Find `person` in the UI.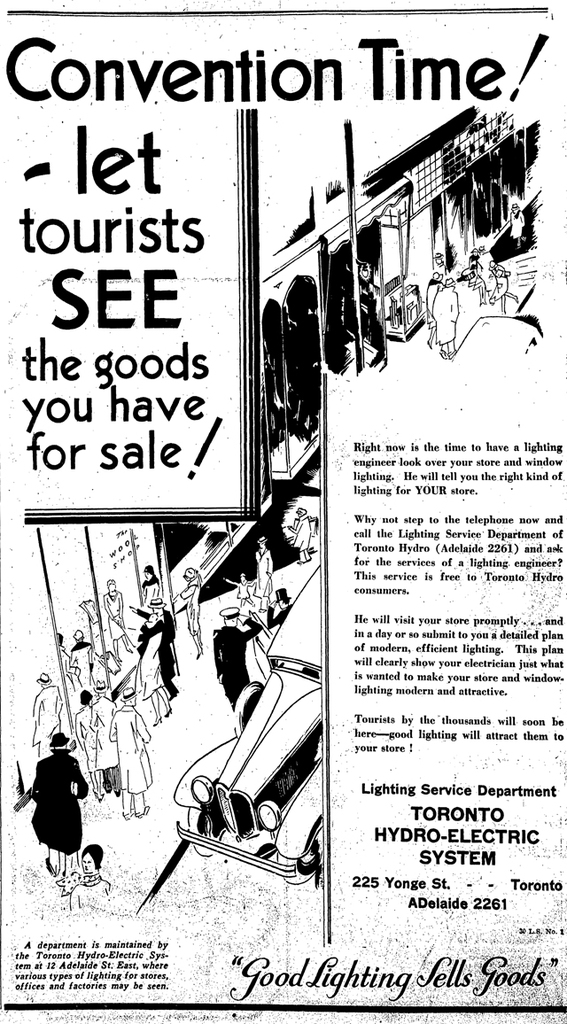
UI element at [293, 501, 323, 565].
